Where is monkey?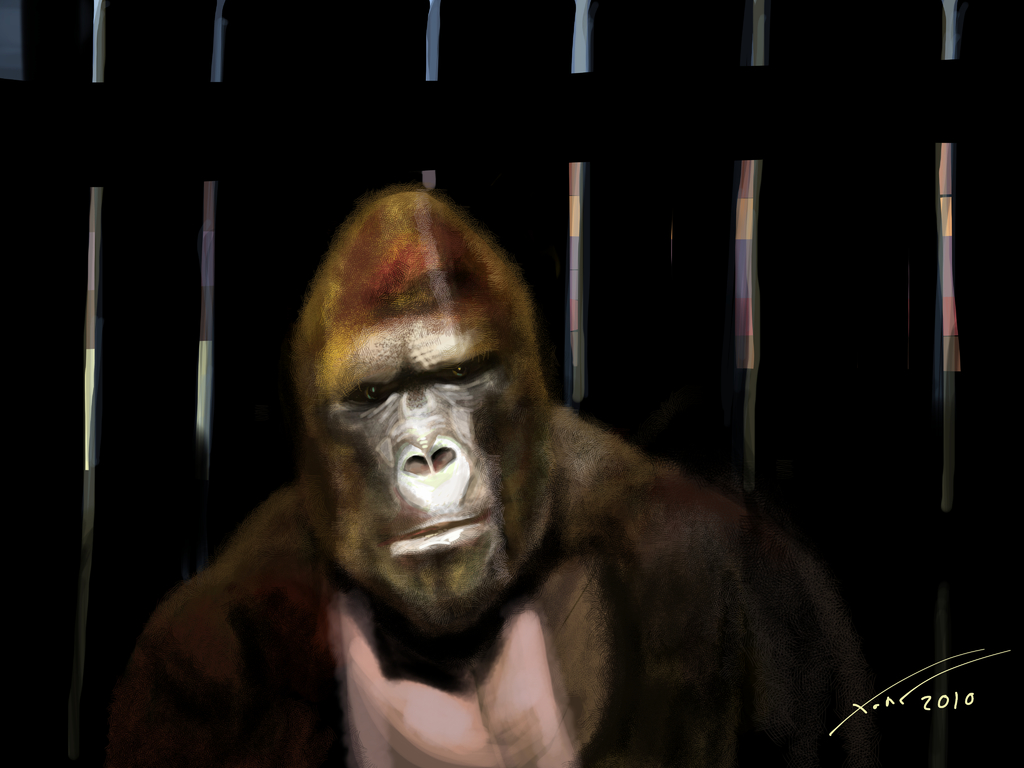
BBox(94, 145, 886, 764).
